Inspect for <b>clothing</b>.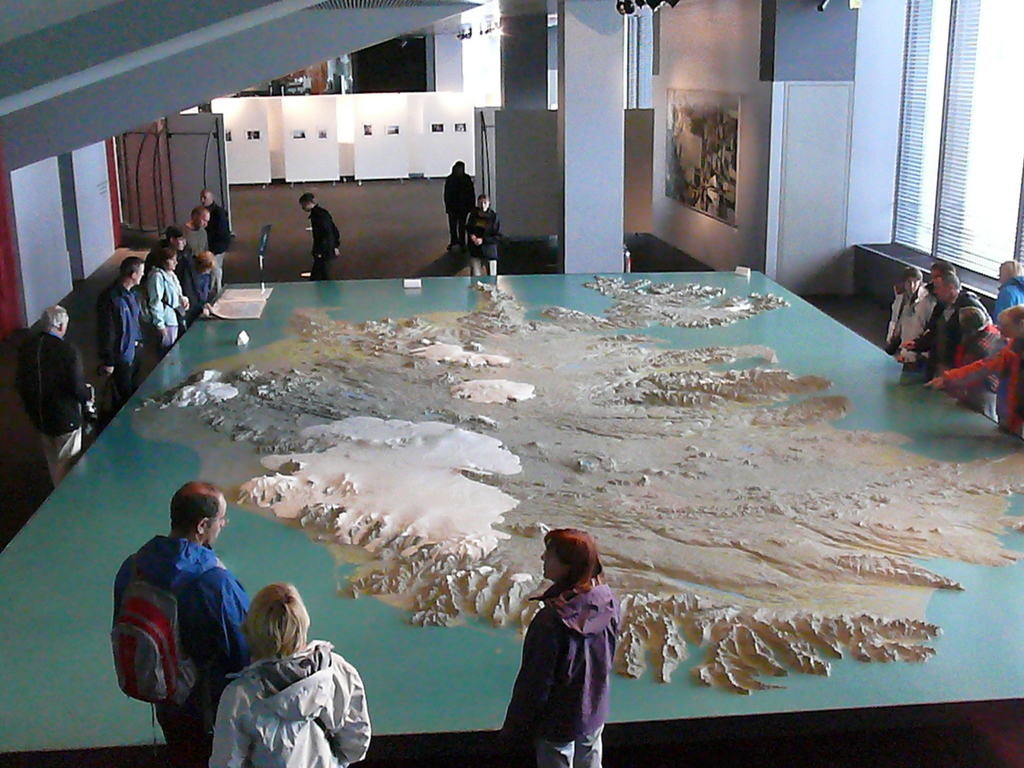
Inspection: pyautogui.locateOnScreen(203, 206, 232, 259).
